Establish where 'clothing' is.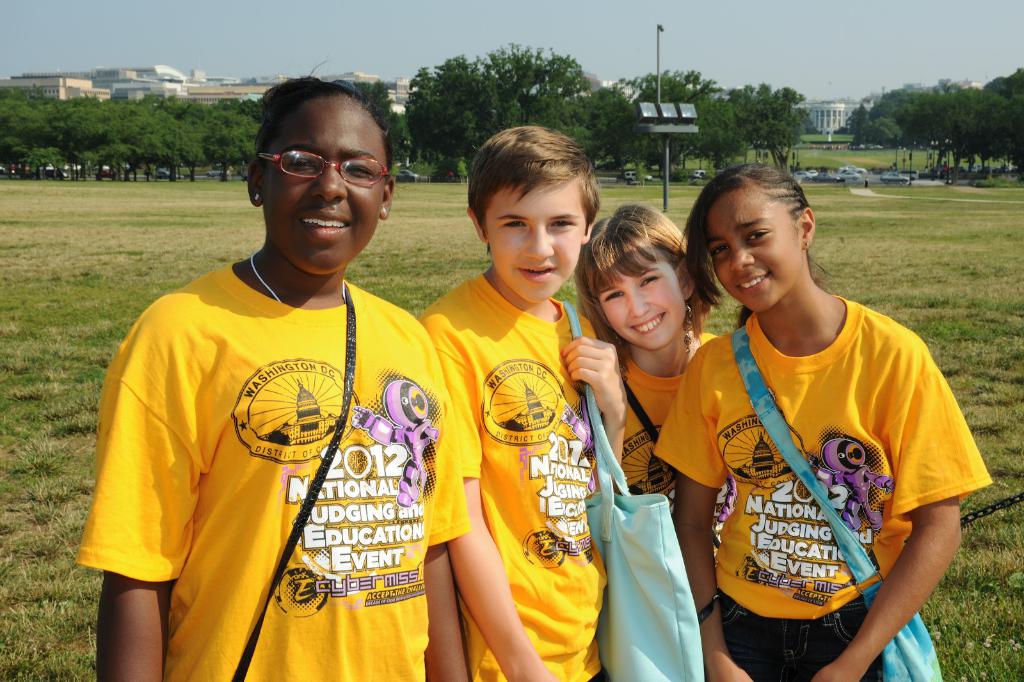
Established at 102,227,460,658.
